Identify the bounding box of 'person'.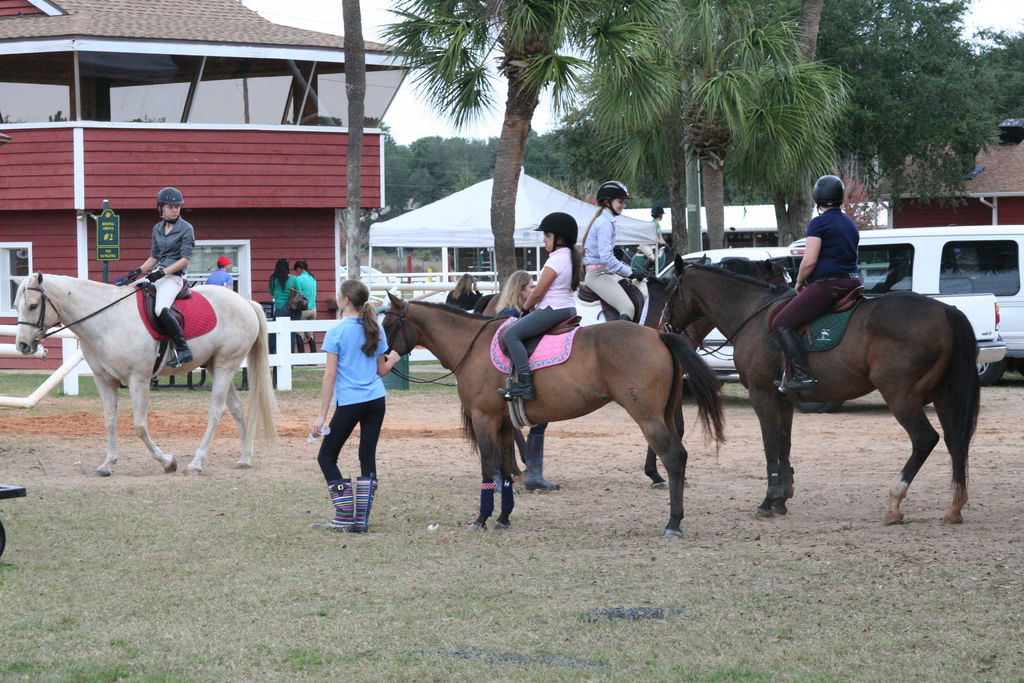
box(269, 258, 298, 322).
